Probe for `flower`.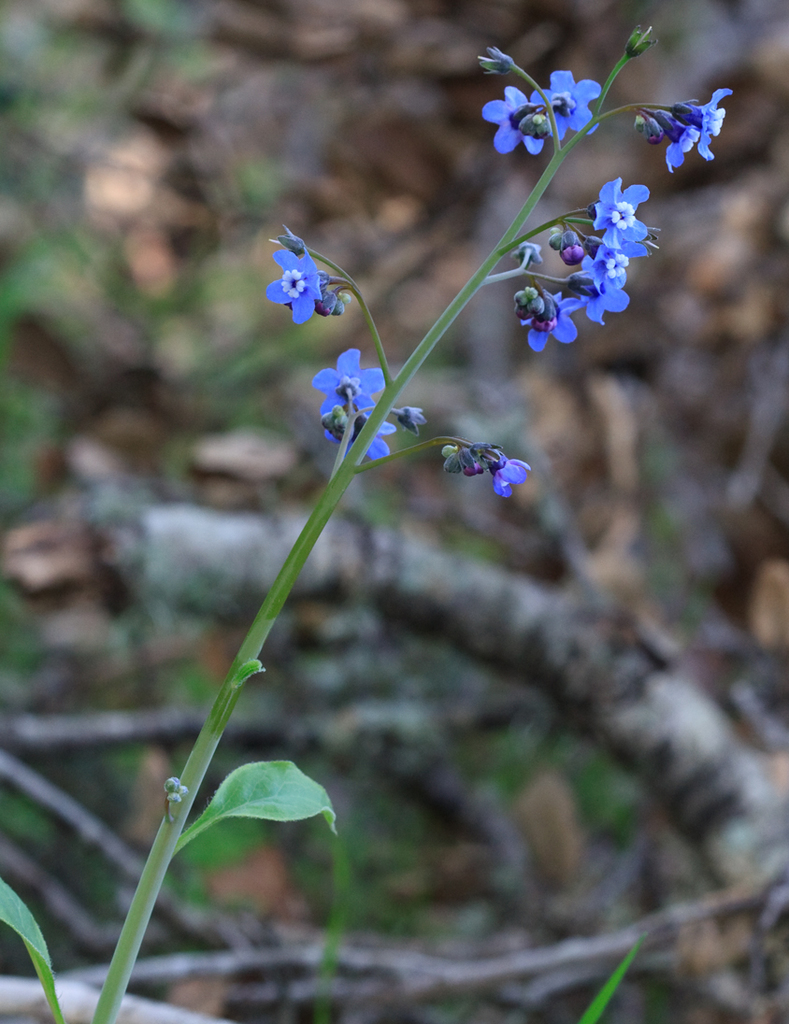
Probe result: 316:341:385:421.
